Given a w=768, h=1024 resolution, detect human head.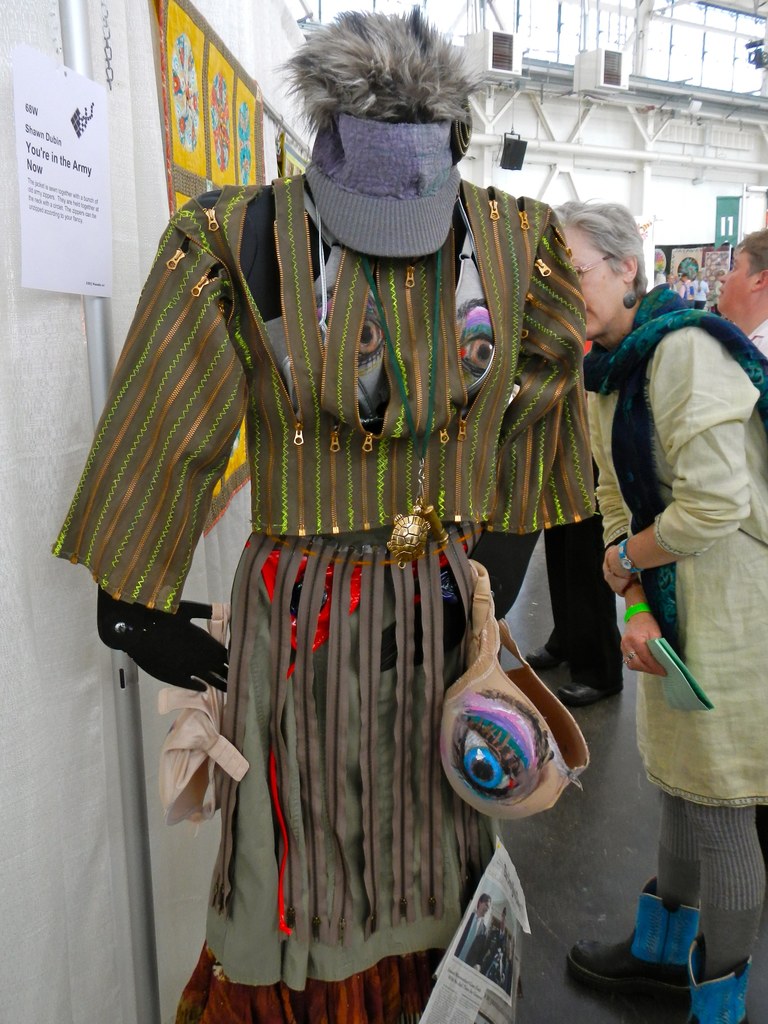
[left=561, top=195, right=648, bottom=347].
